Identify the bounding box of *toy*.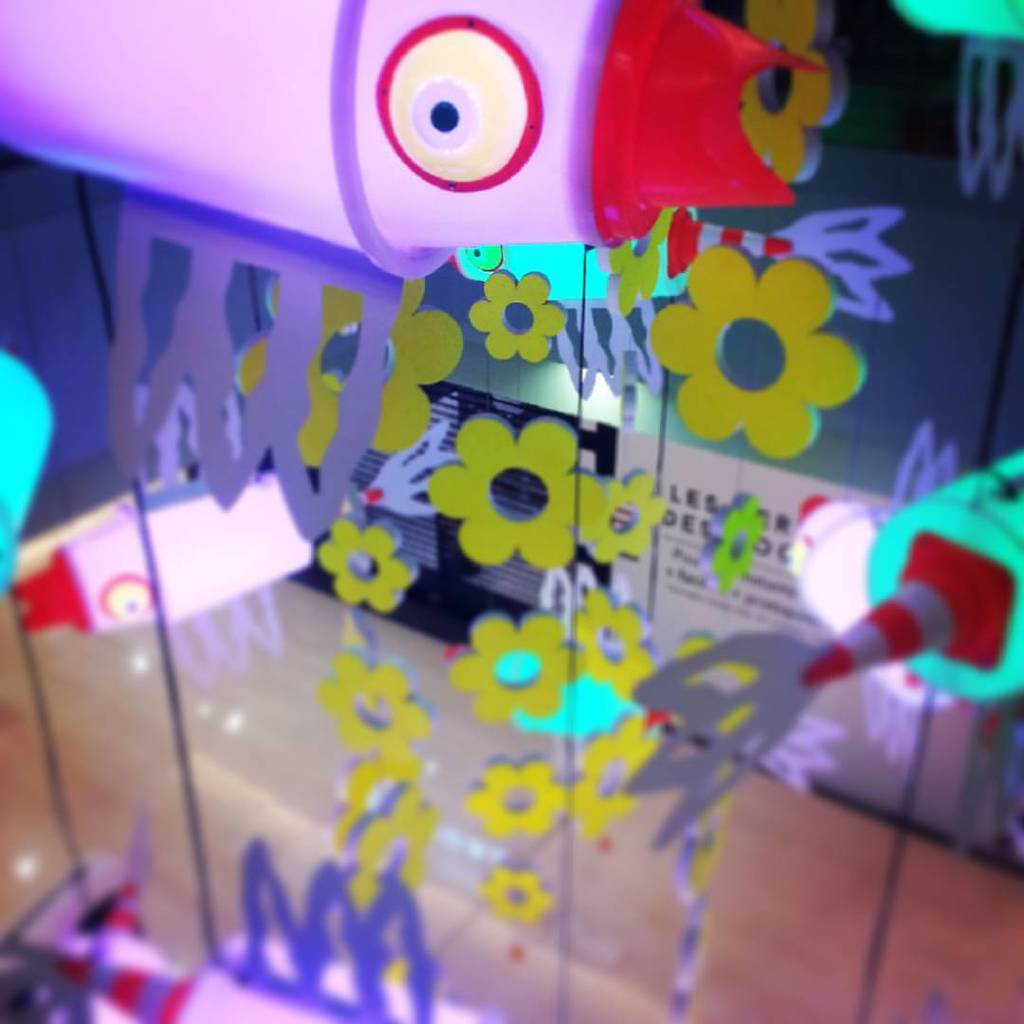
bbox=(0, 0, 818, 287).
